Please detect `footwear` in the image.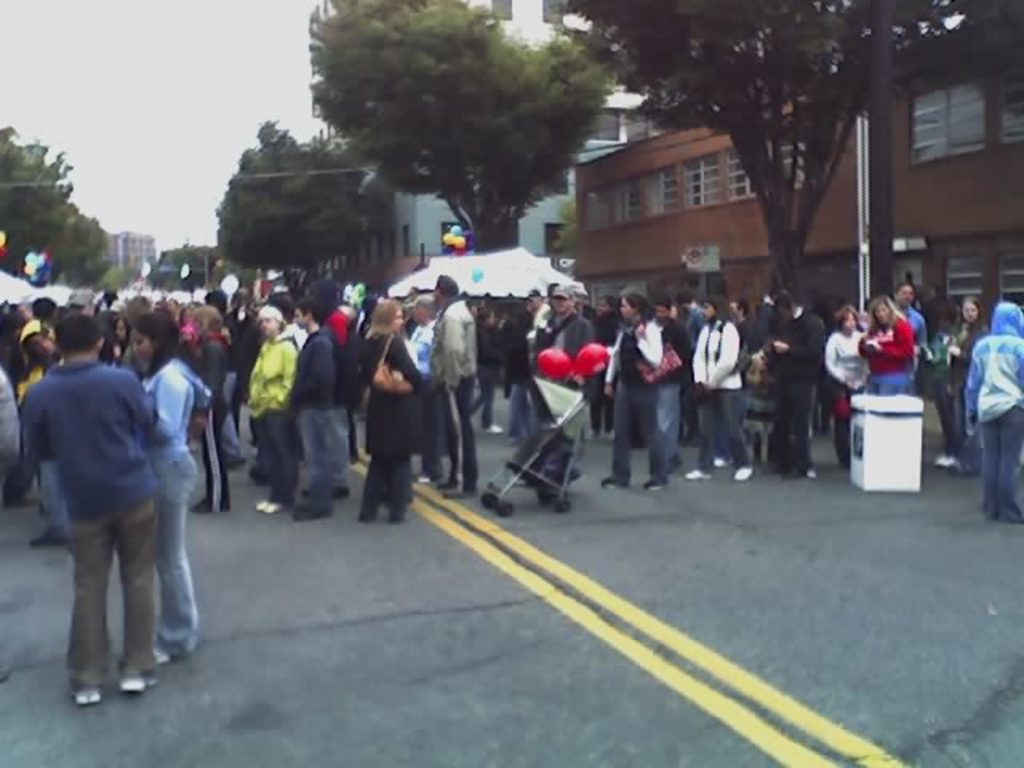
[left=190, top=499, right=221, bottom=510].
